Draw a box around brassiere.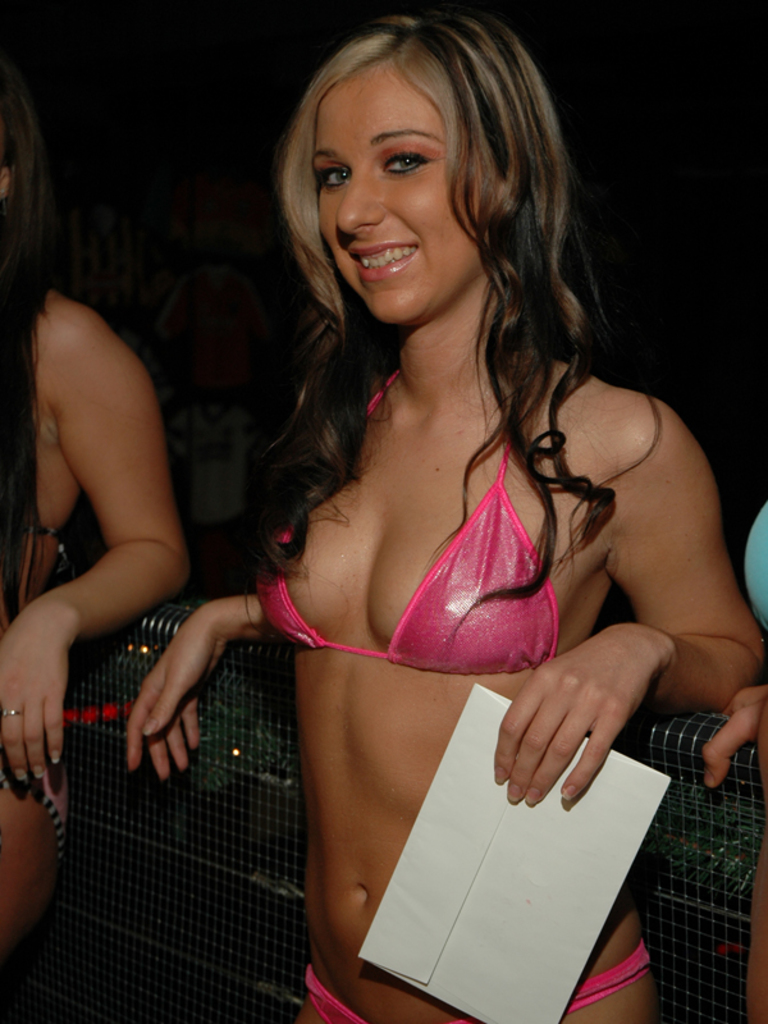
(x1=12, y1=502, x2=61, y2=570).
